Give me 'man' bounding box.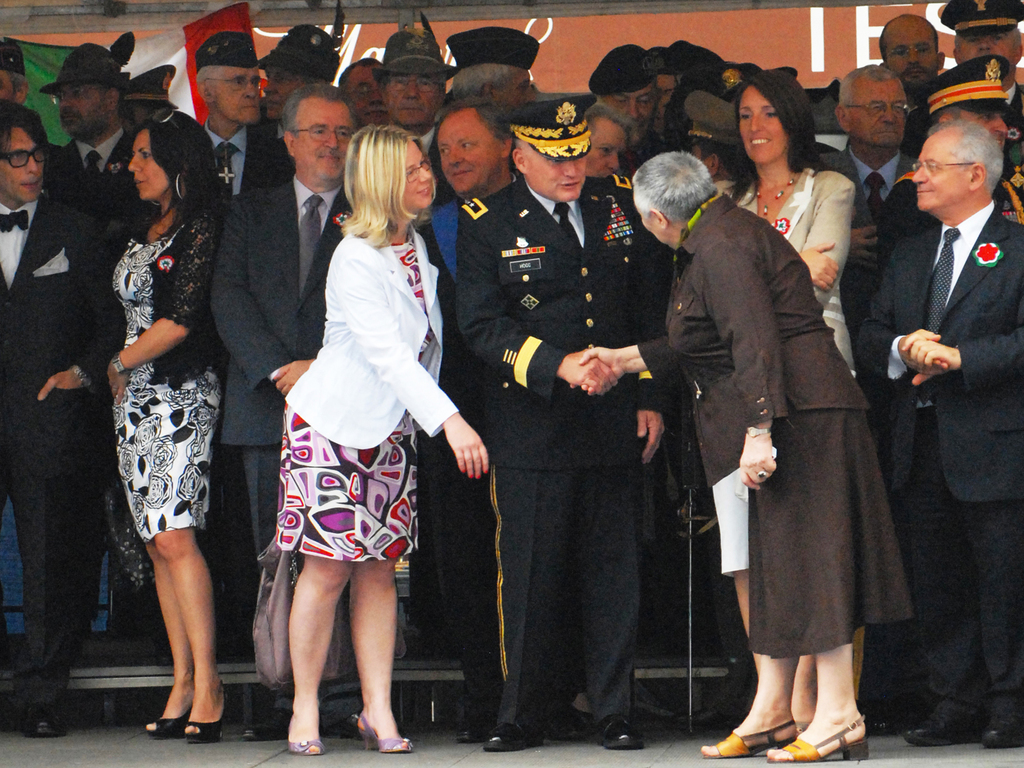
(x1=583, y1=38, x2=666, y2=171).
